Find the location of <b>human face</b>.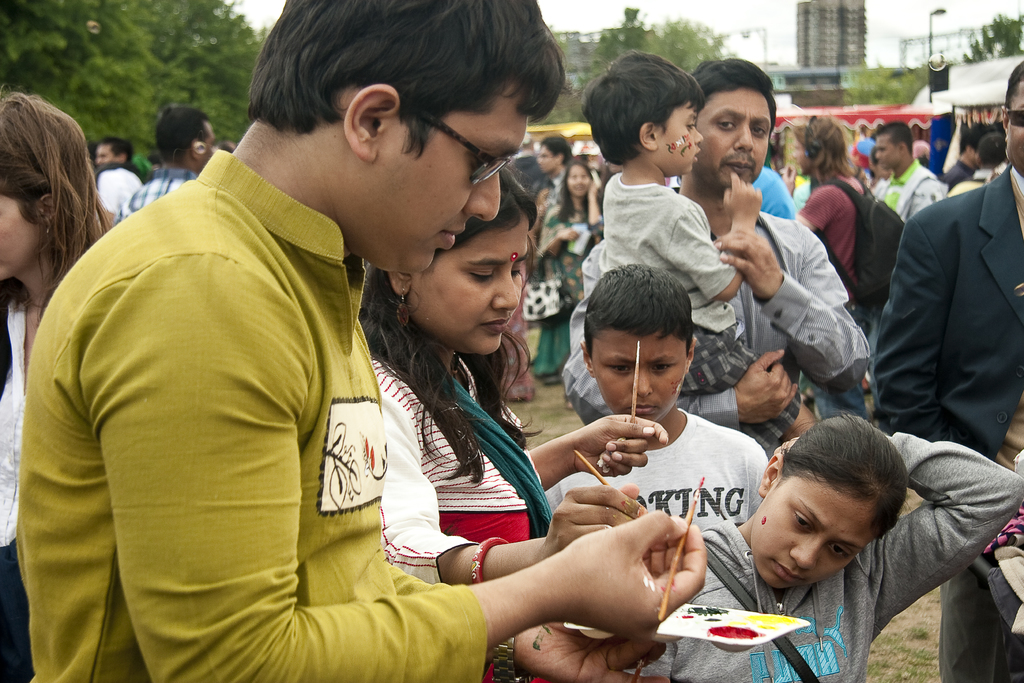
Location: (left=561, top=167, right=586, bottom=202).
